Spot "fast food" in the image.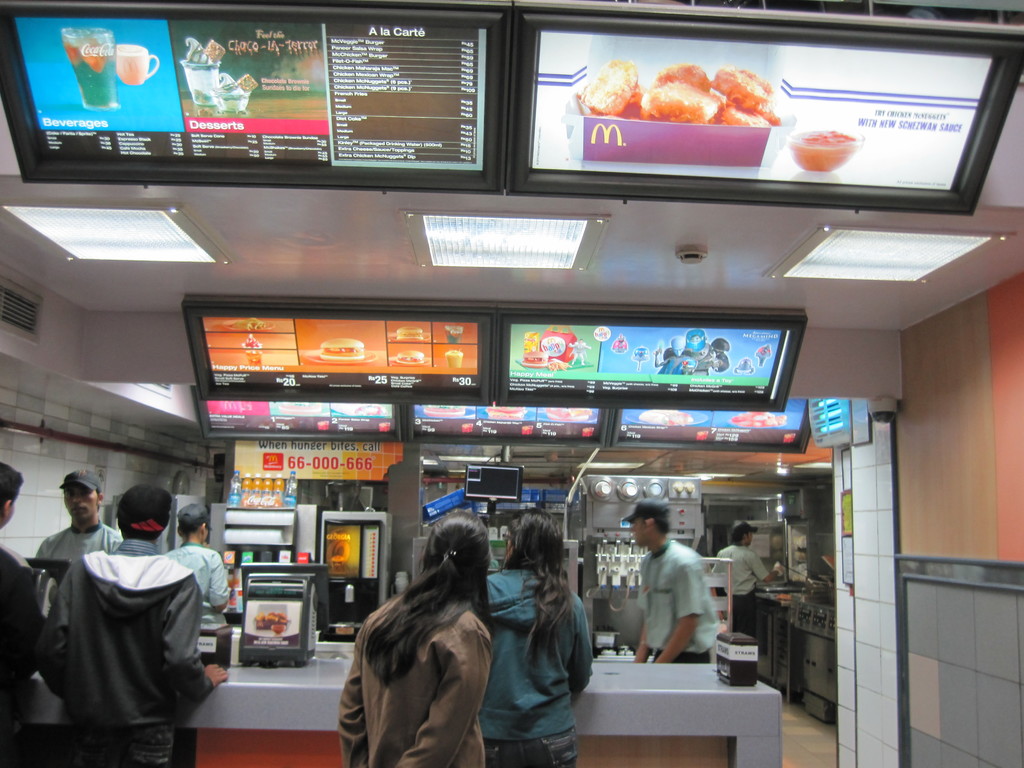
"fast food" found at <bbox>522, 351, 549, 369</bbox>.
